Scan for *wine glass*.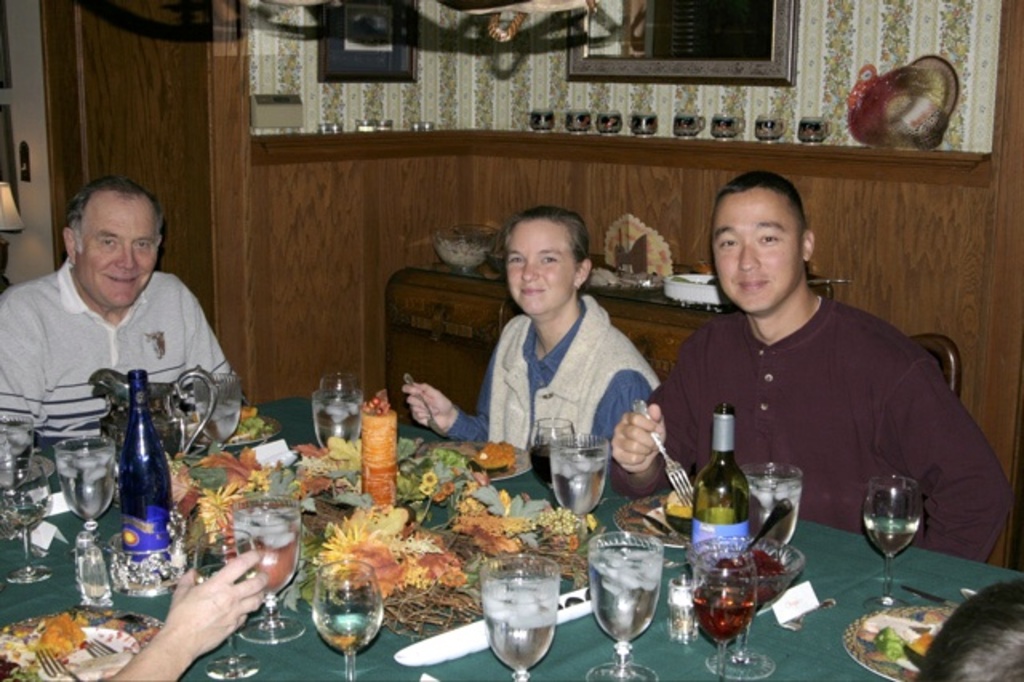
Scan result: left=549, top=435, right=606, bottom=512.
